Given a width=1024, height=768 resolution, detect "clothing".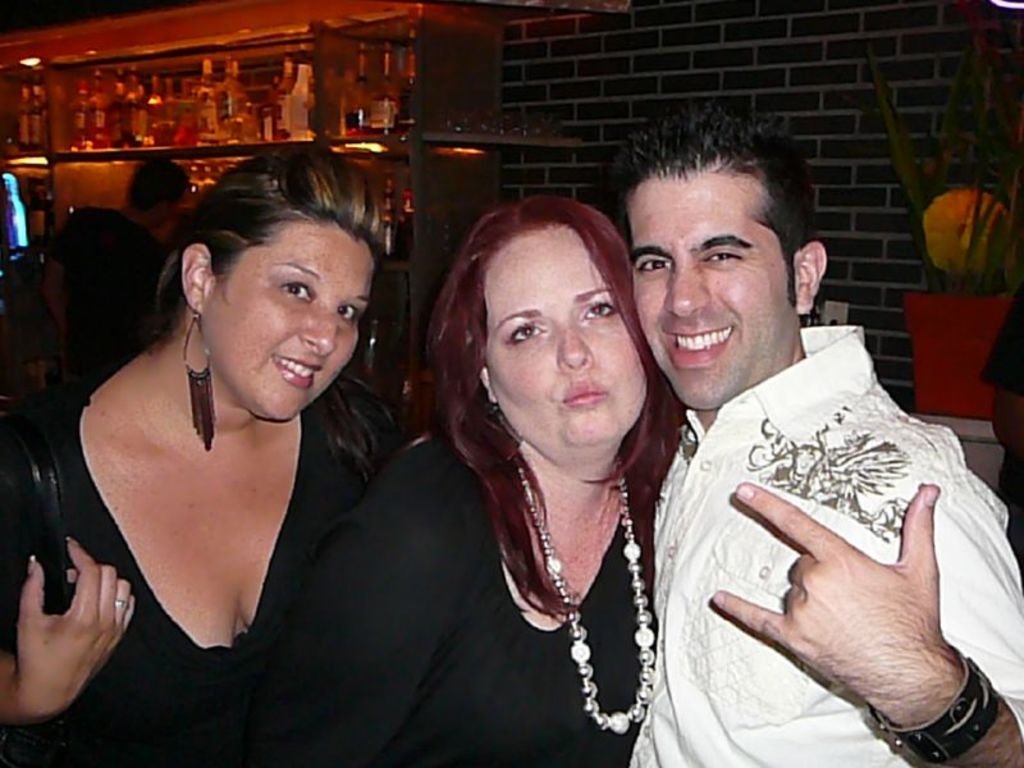
(x1=980, y1=319, x2=1019, y2=461).
